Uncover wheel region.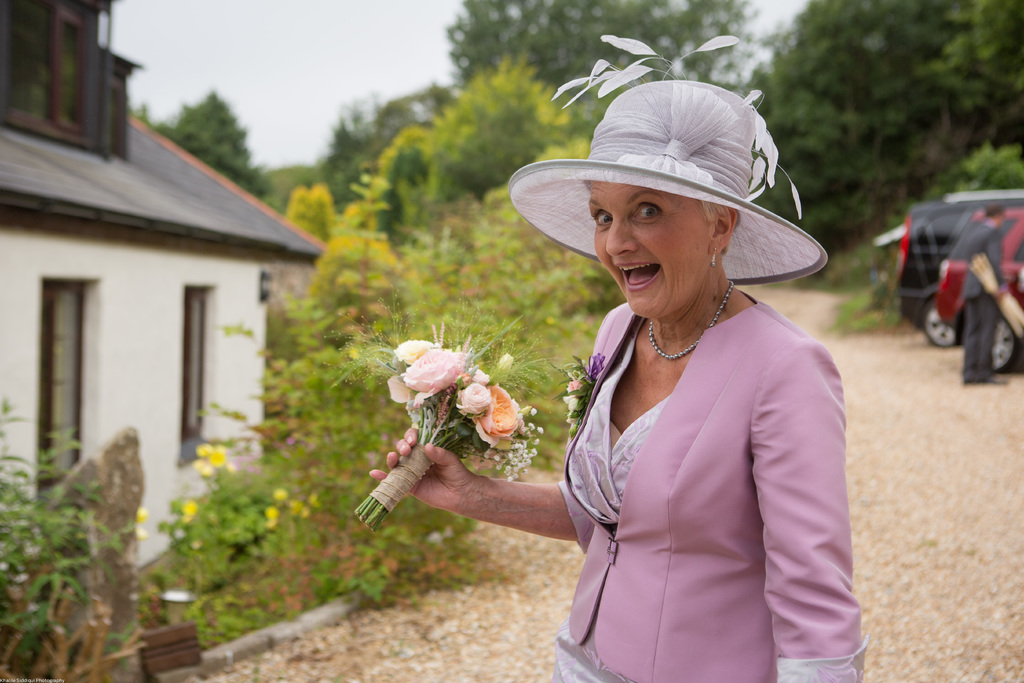
Uncovered: 989:315:1015:374.
